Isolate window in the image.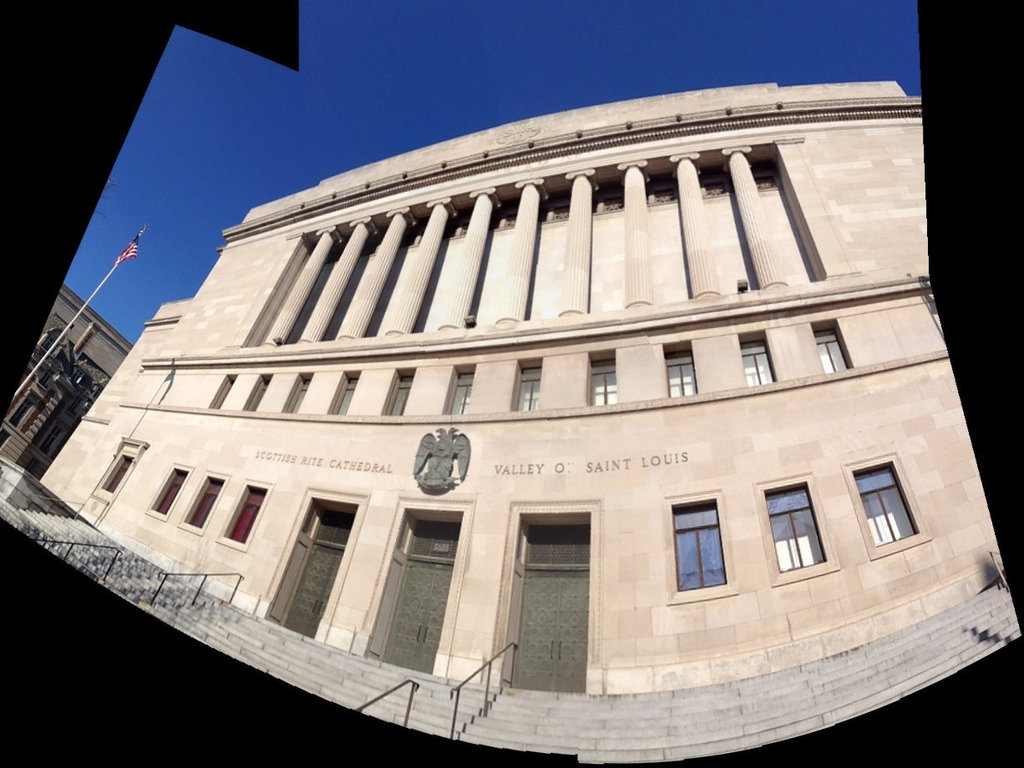
Isolated region: l=214, t=377, r=263, b=415.
